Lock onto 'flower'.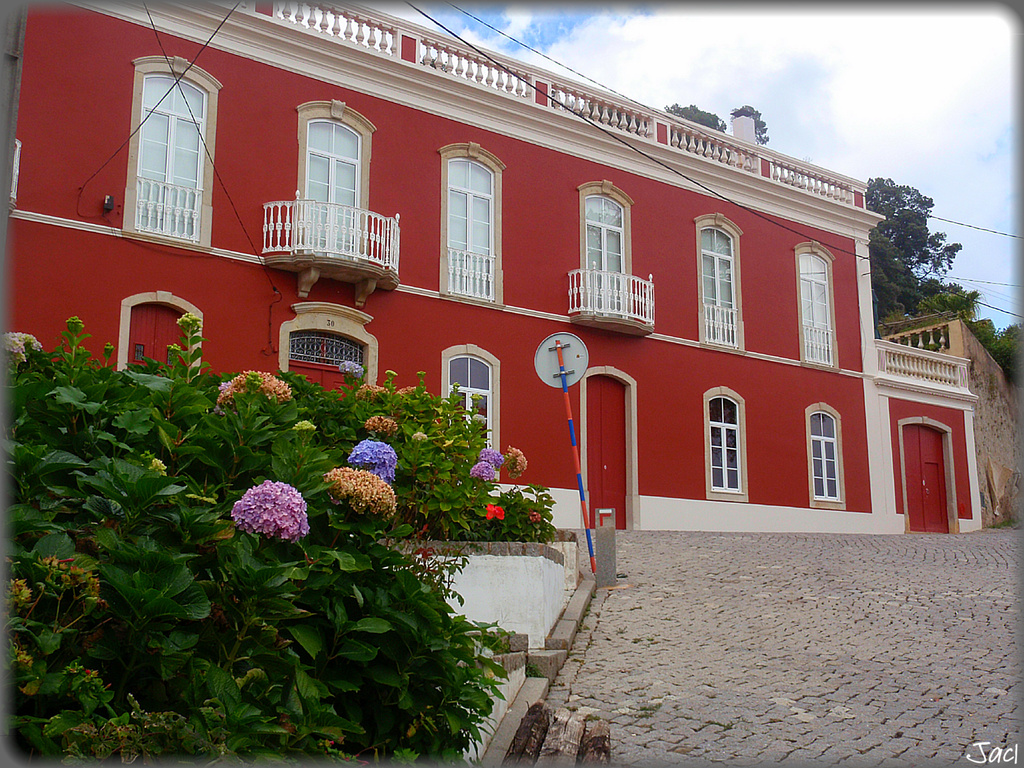
Locked: detection(468, 461, 499, 479).
